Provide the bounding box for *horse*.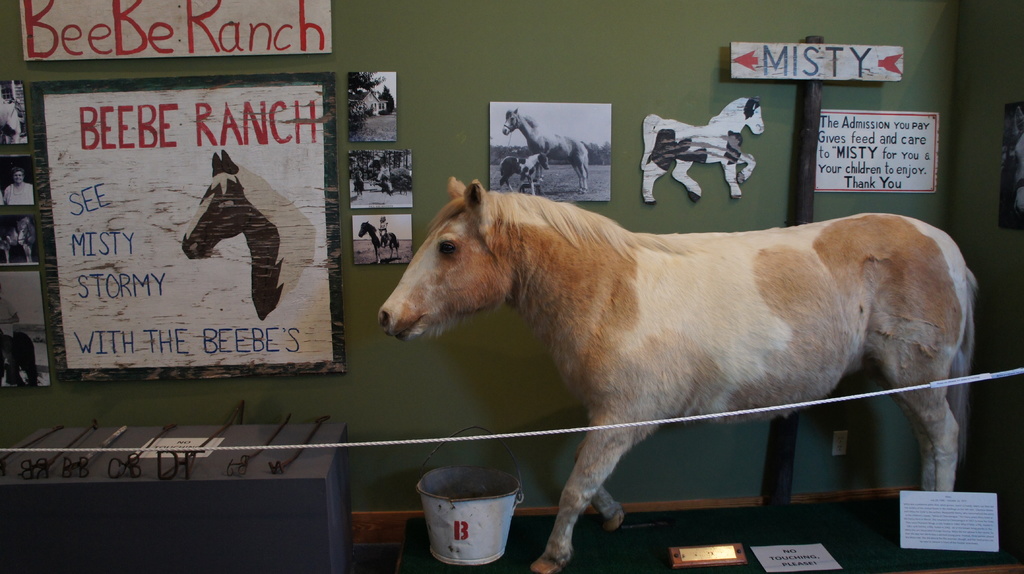
region(182, 148, 319, 322).
